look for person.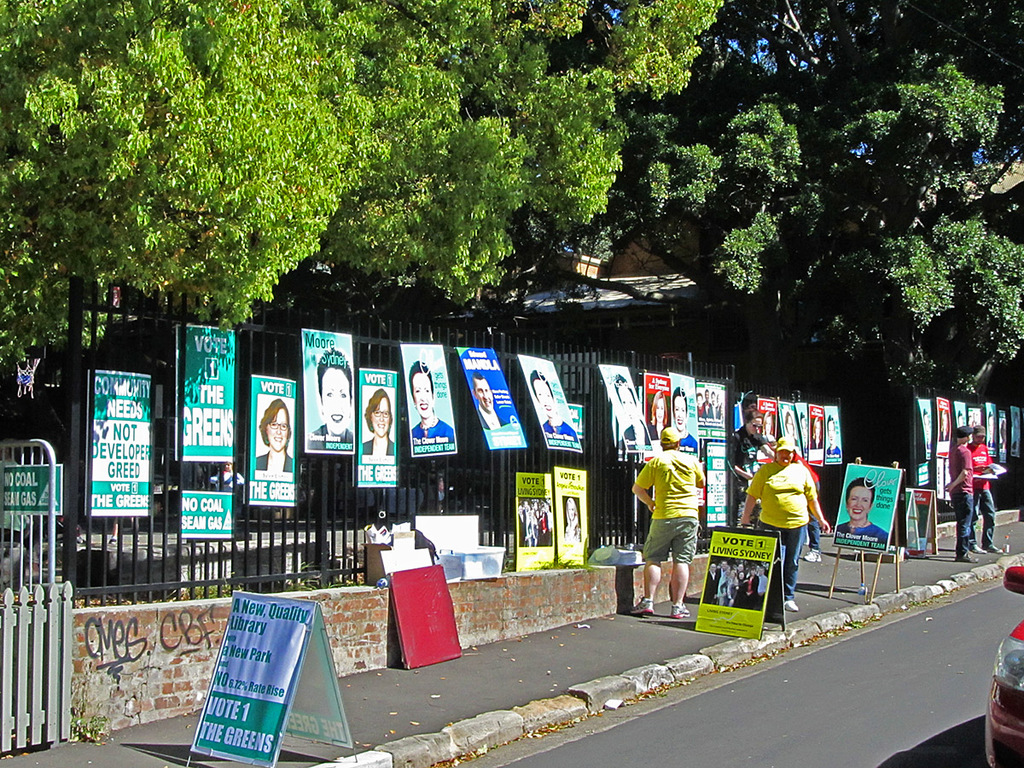
Found: rect(532, 362, 579, 442).
